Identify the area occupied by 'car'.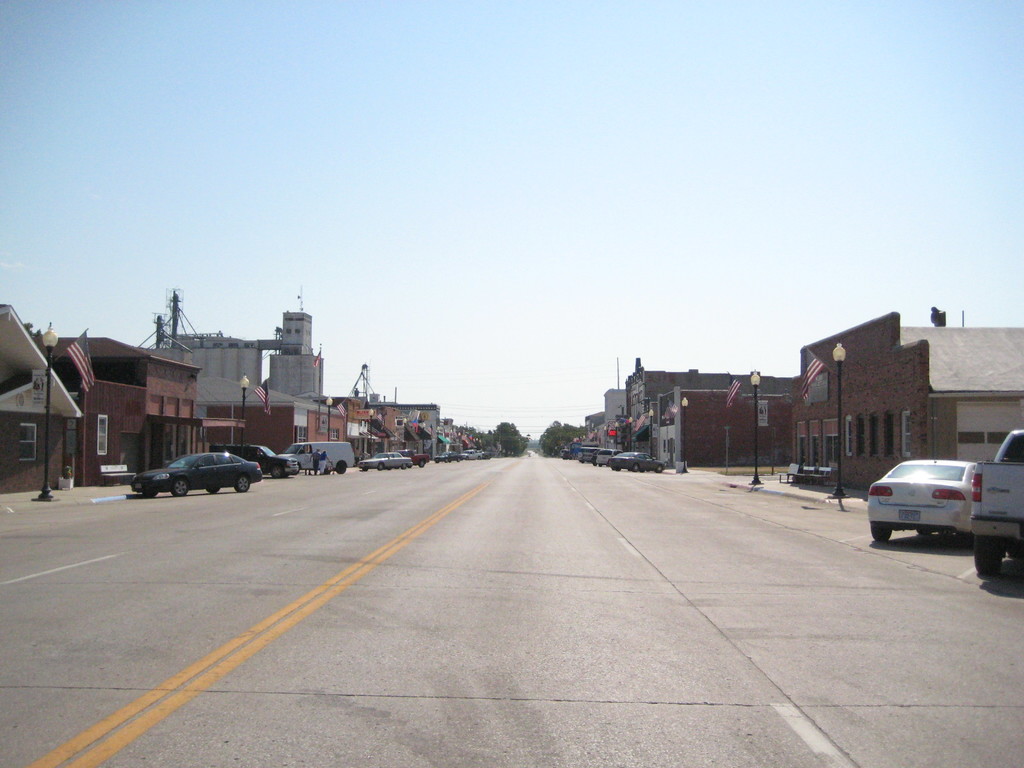
Area: x1=133 y1=447 x2=269 y2=493.
